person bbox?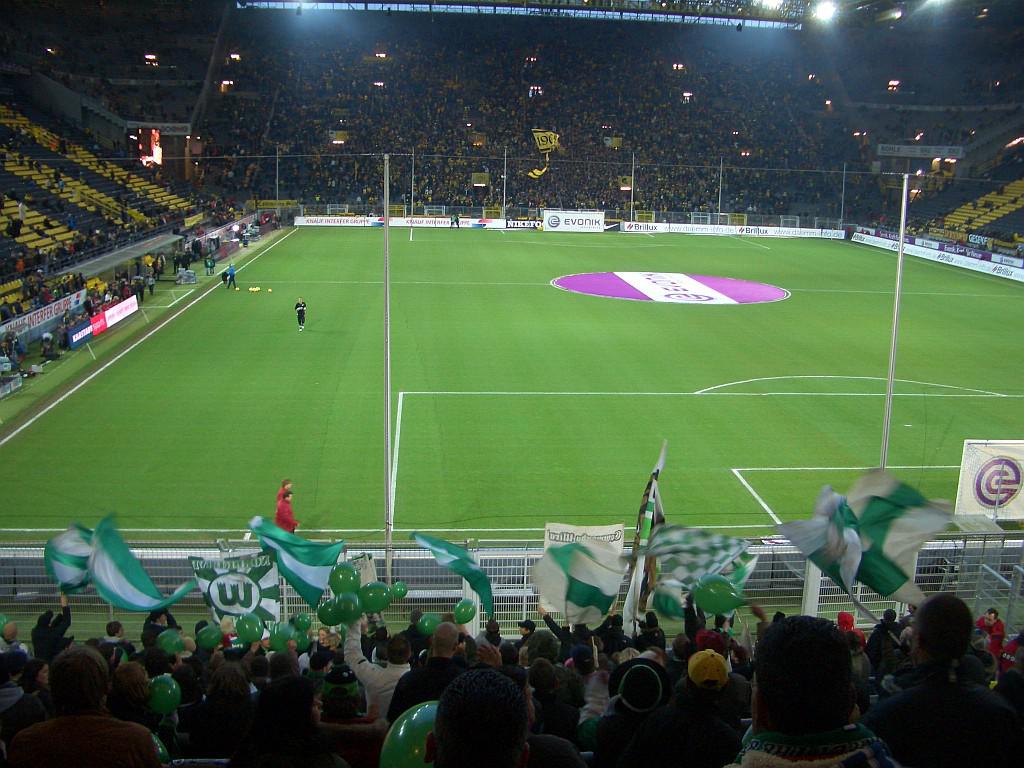
detection(277, 480, 294, 501)
